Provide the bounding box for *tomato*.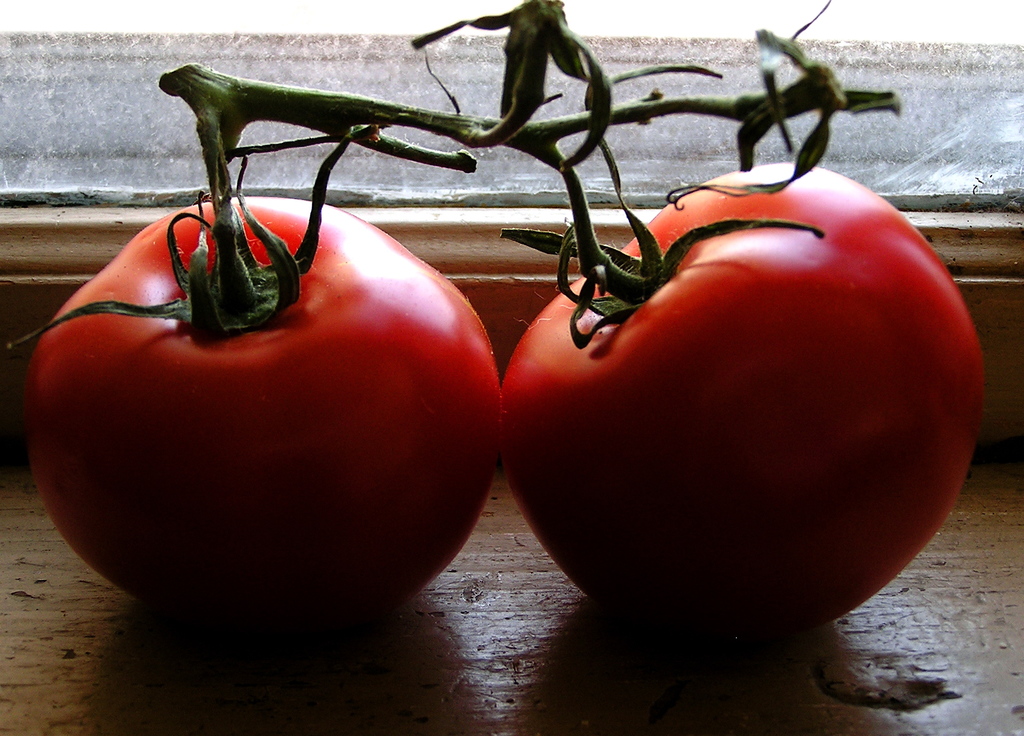
left=500, top=152, right=980, bottom=639.
